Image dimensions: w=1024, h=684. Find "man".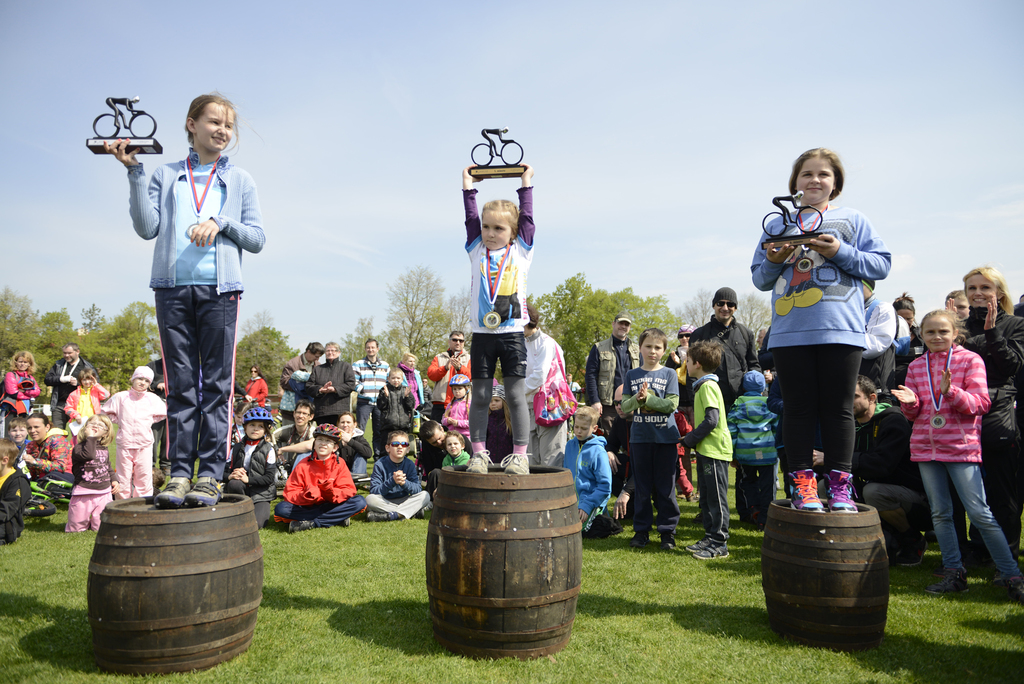
x1=271, y1=400, x2=316, y2=476.
